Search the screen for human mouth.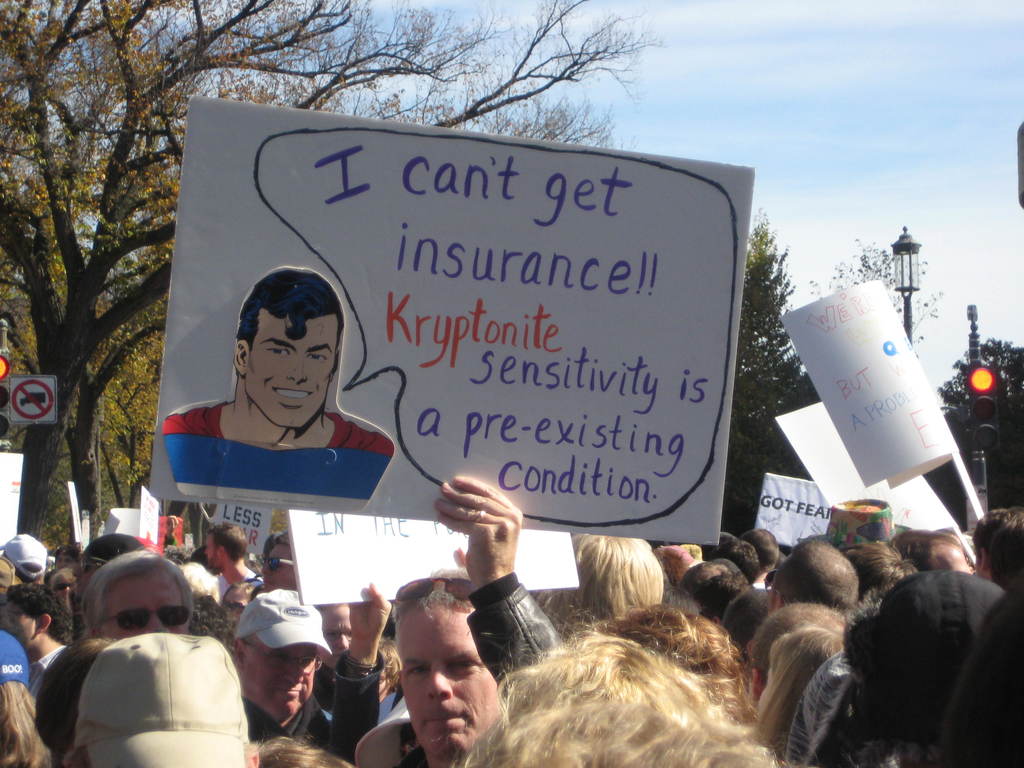
Found at rect(271, 384, 315, 409).
